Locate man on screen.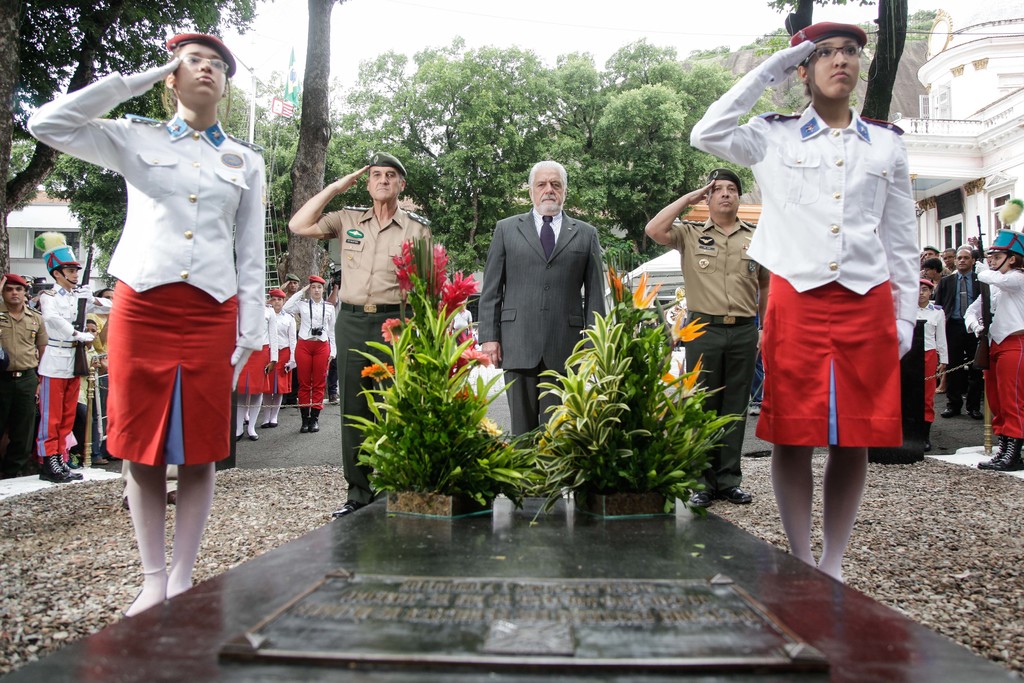
On screen at [0,279,48,479].
